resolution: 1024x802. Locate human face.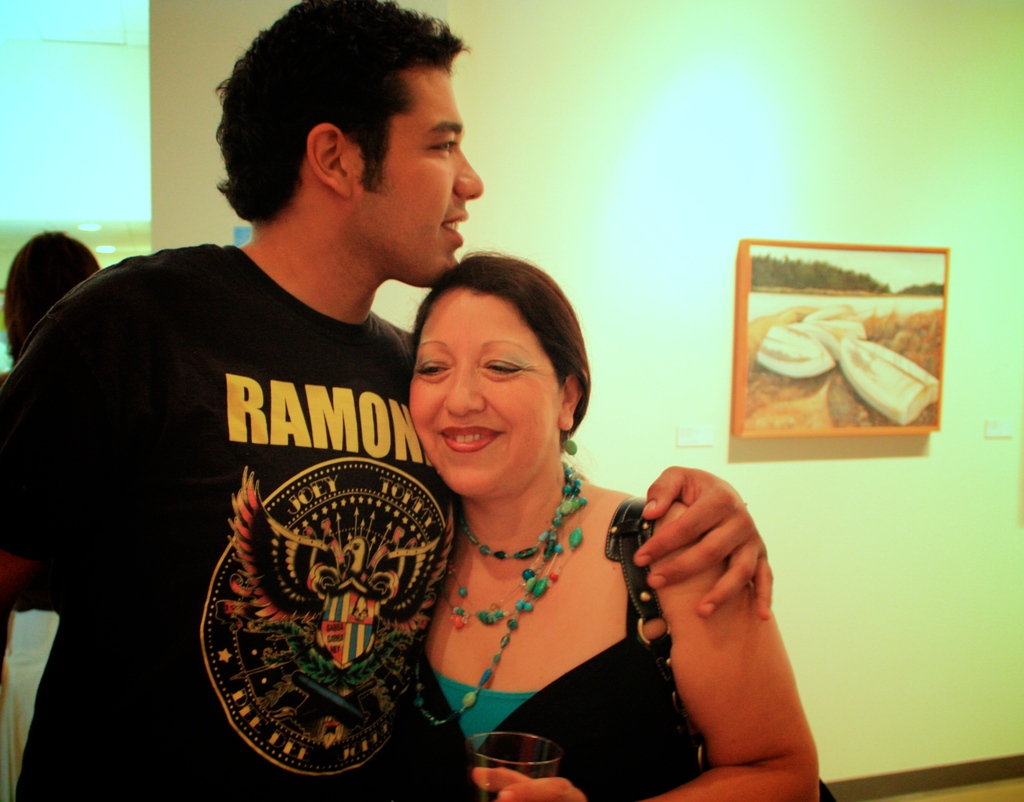
(351,66,488,284).
